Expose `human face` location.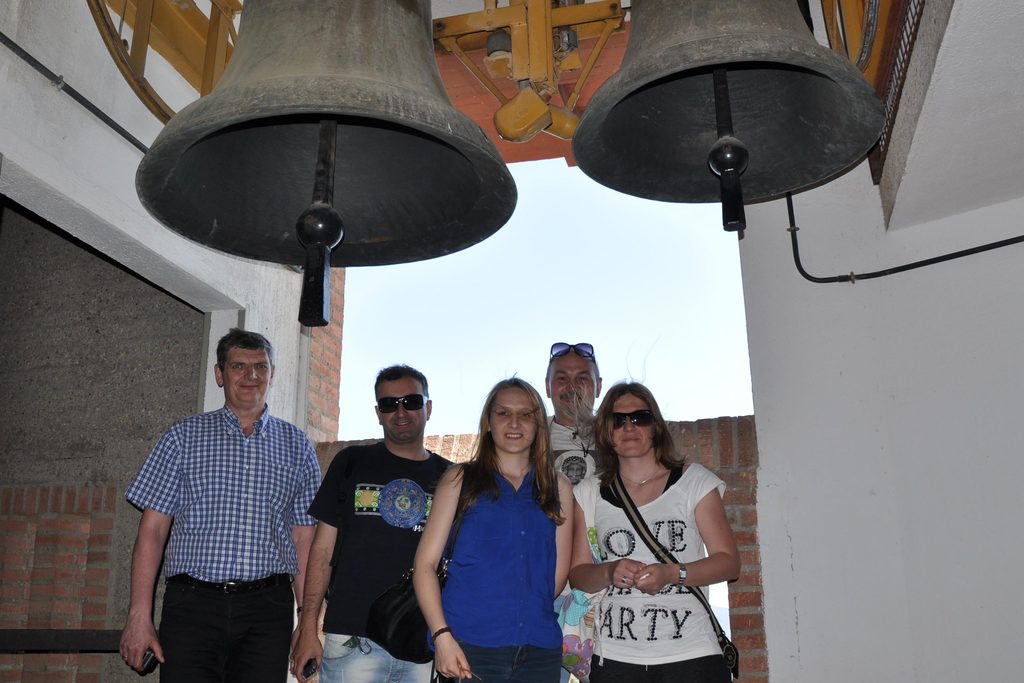
Exposed at crop(485, 394, 535, 456).
